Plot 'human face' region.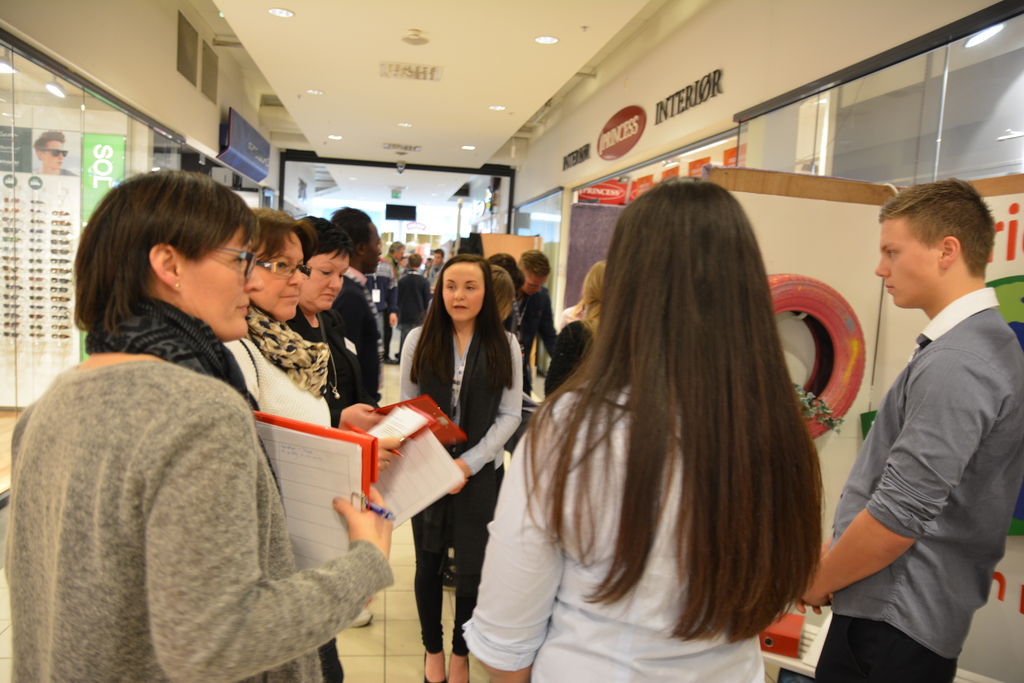
Plotted at 431,253,438,263.
